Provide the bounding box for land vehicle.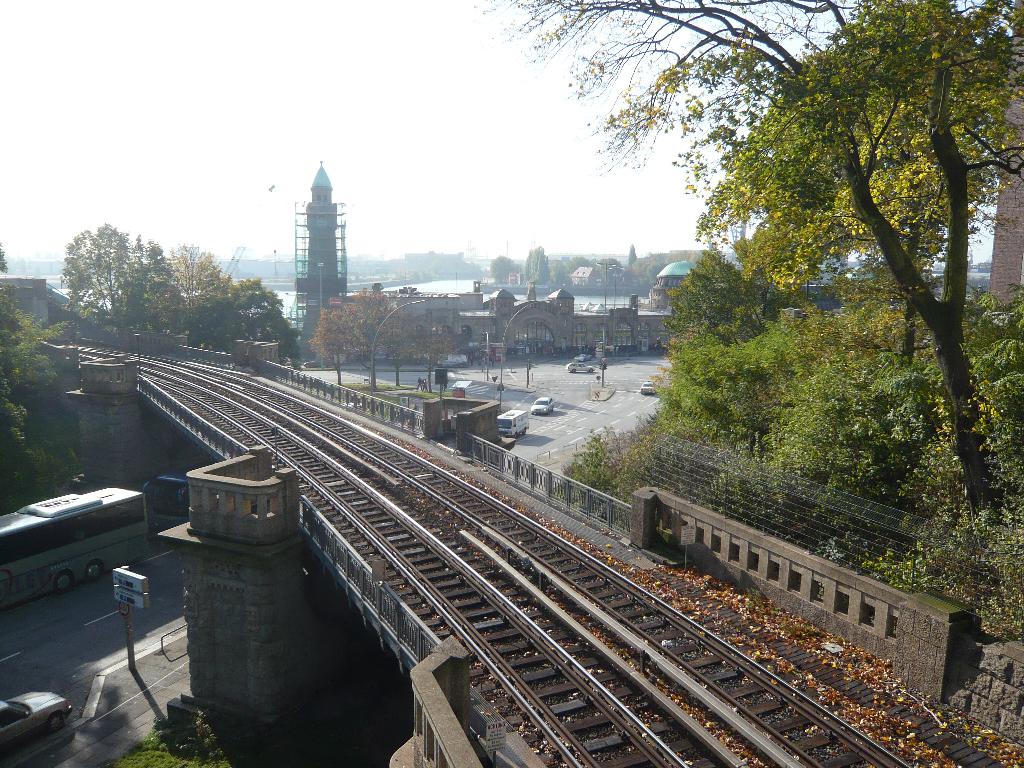
500:412:527:436.
